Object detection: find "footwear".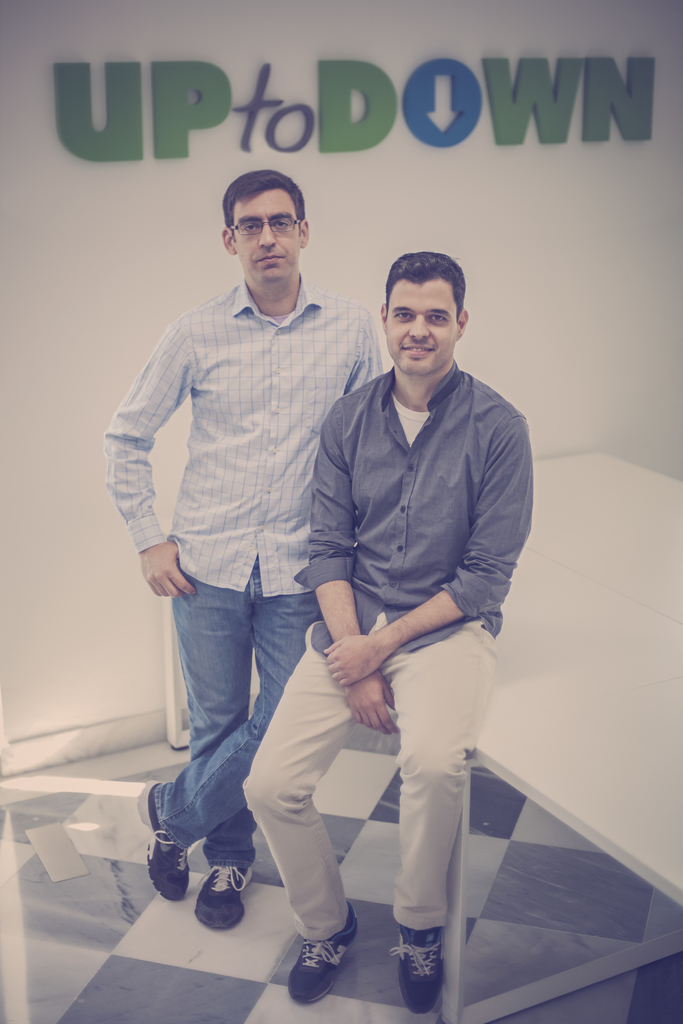
left=286, top=938, right=361, bottom=1006.
